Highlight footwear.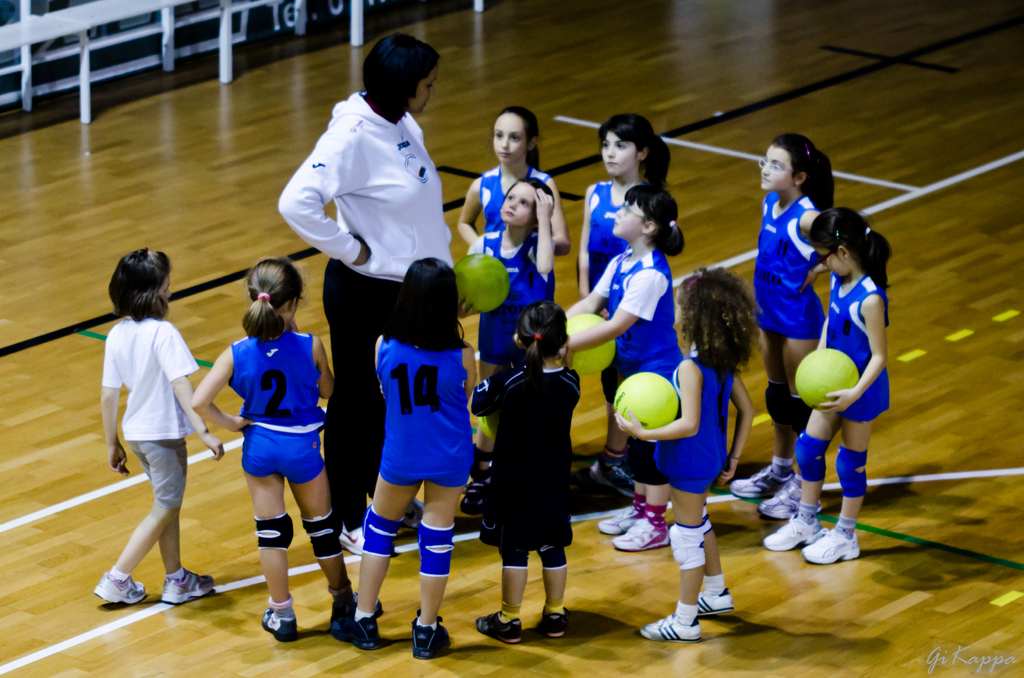
Highlighted region: 94,566,145,604.
